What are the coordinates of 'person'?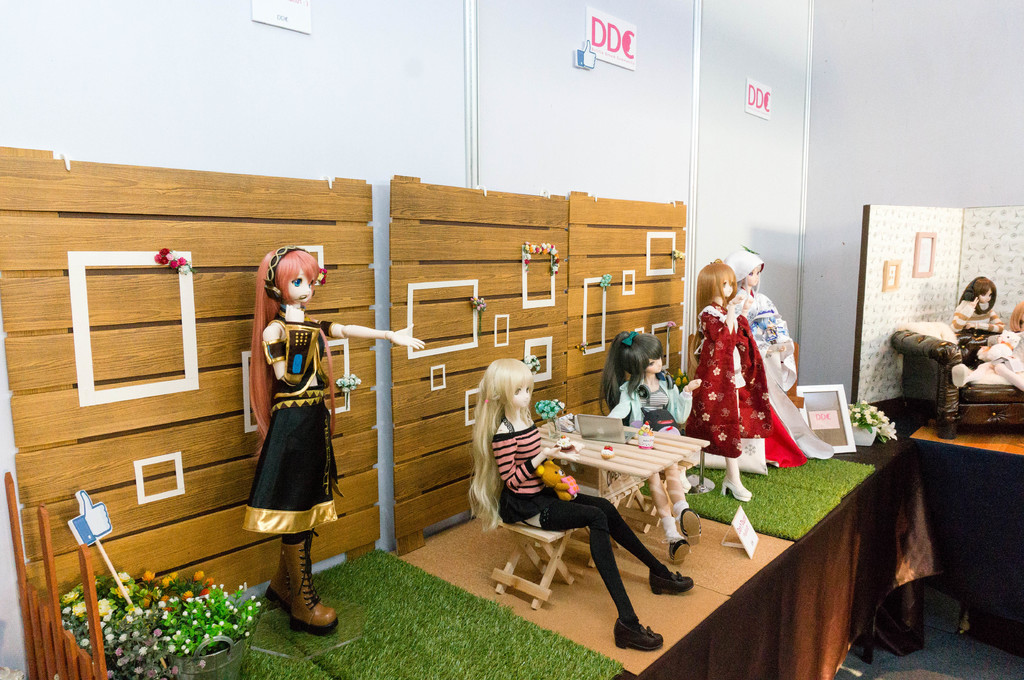
region(472, 355, 692, 649).
